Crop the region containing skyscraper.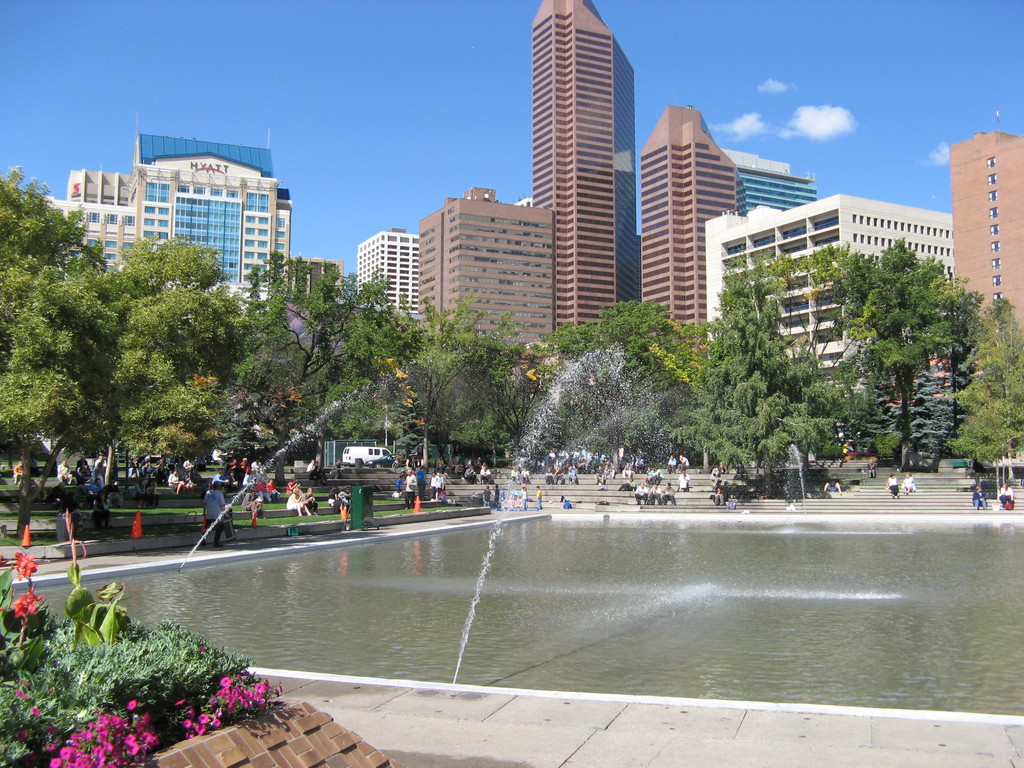
Crop region: detection(506, 0, 657, 286).
